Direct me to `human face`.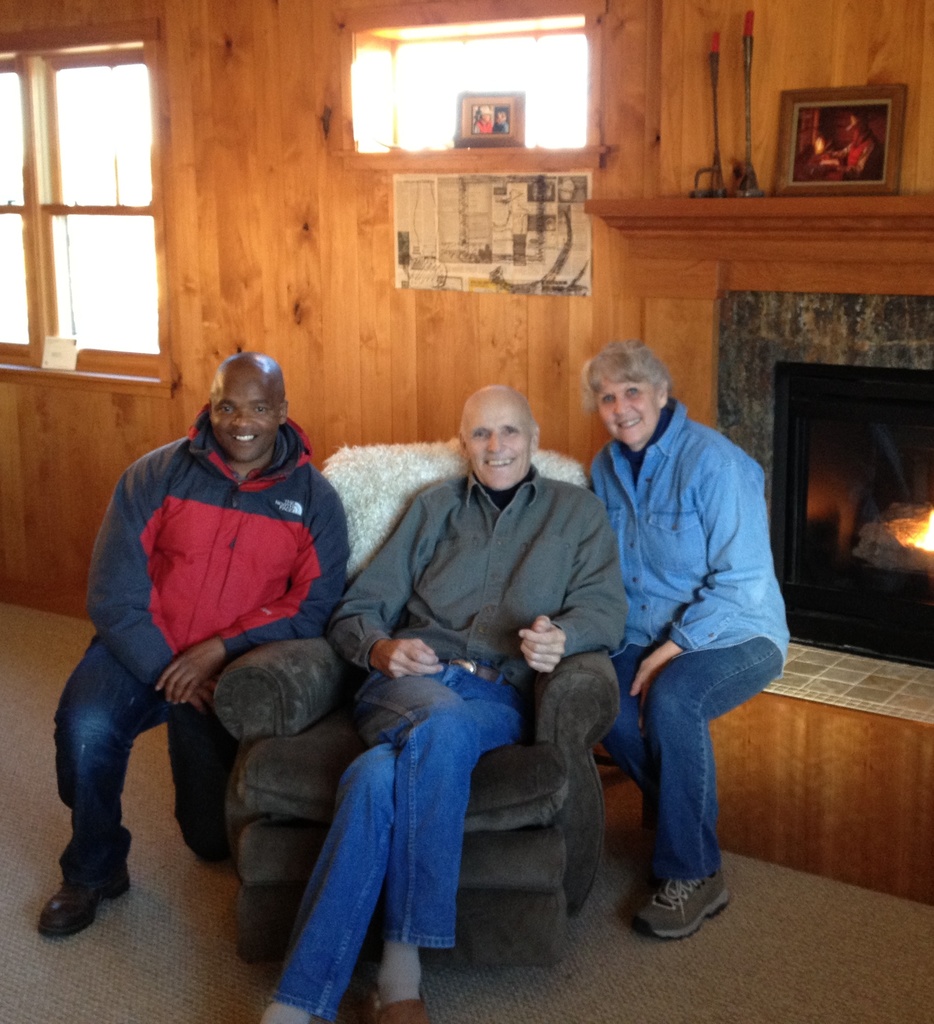
Direction: locate(466, 405, 529, 490).
